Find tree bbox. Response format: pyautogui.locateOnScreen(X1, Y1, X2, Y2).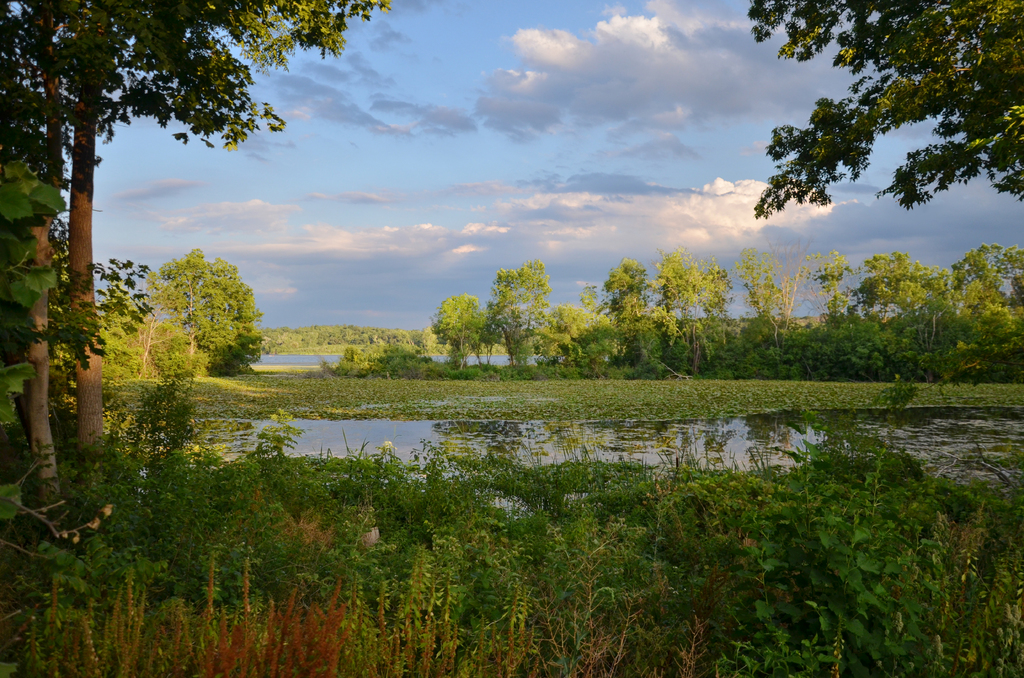
pyautogui.locateOnScreen(109, 243, 167, 398).
